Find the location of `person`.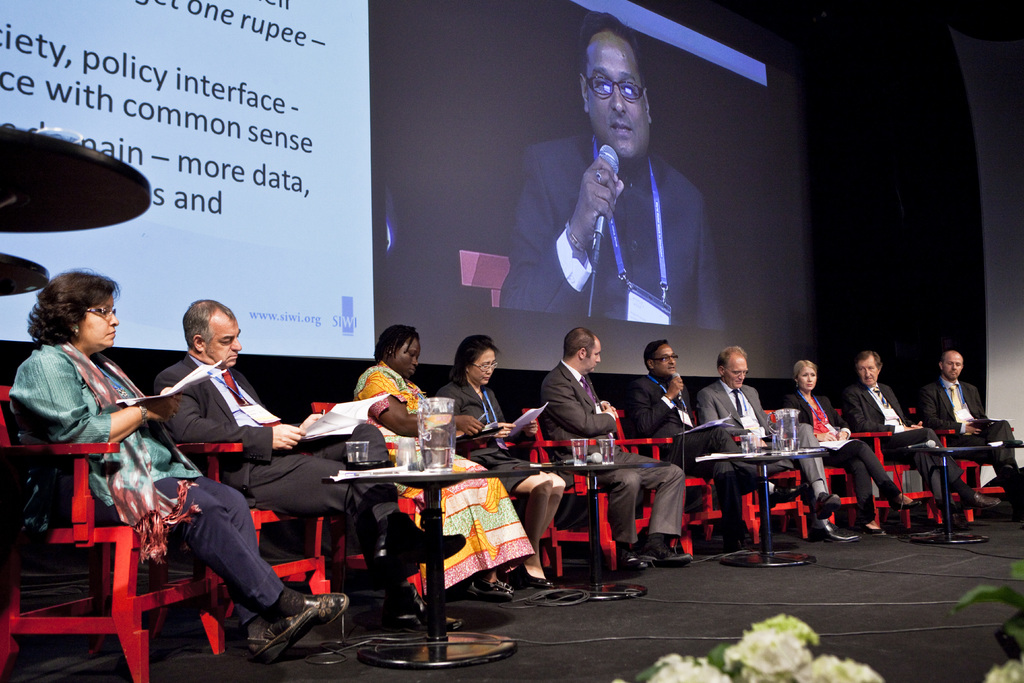
Location: <box>0,264,351,669</box>.
